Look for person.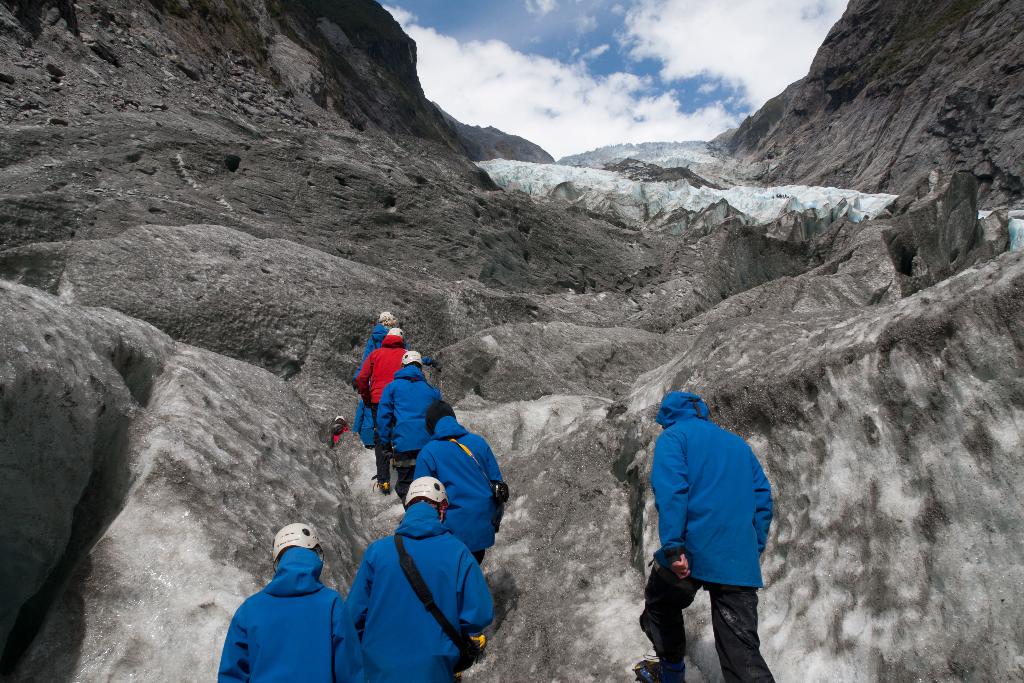
Found: select_region(214, 523, 360, 682).
